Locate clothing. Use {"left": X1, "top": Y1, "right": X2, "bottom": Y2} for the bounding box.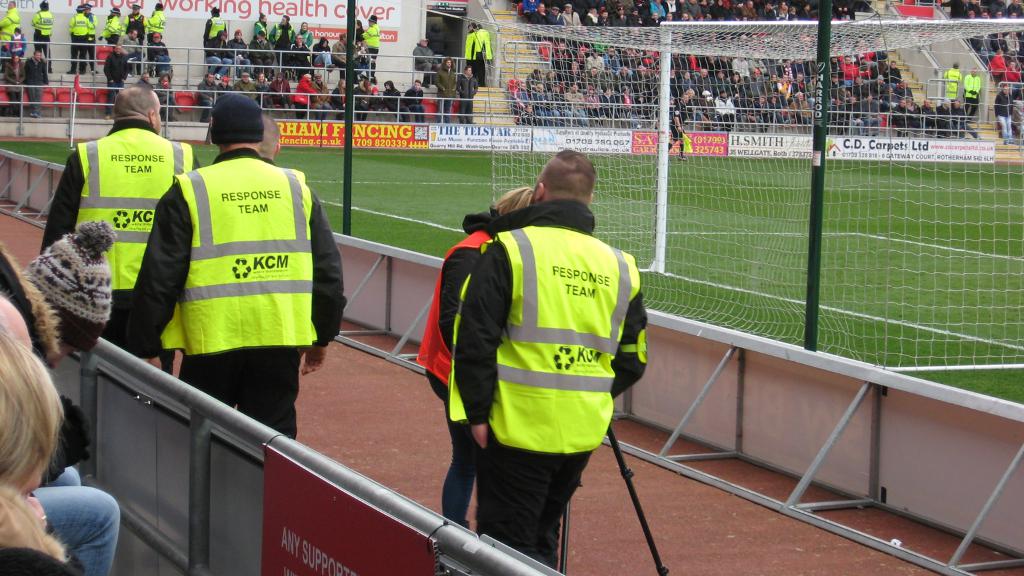
{"left": 362, "top": 19, "right": 375, "bottom": 71}.
